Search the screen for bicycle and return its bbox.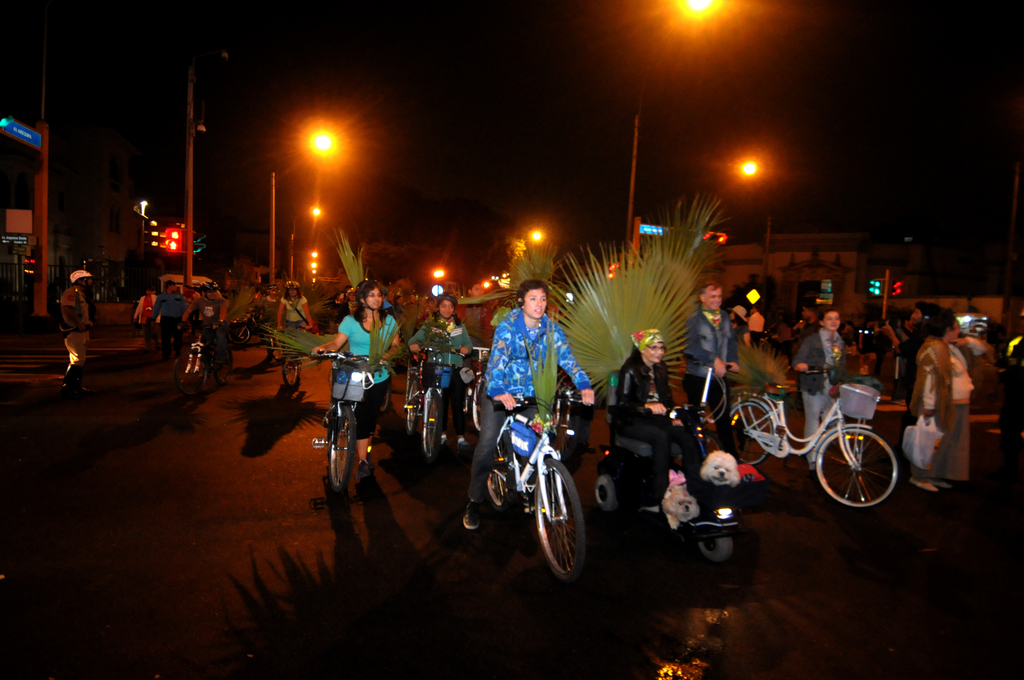
Found: x1=485, y1=403, x2=600, y2=590.
